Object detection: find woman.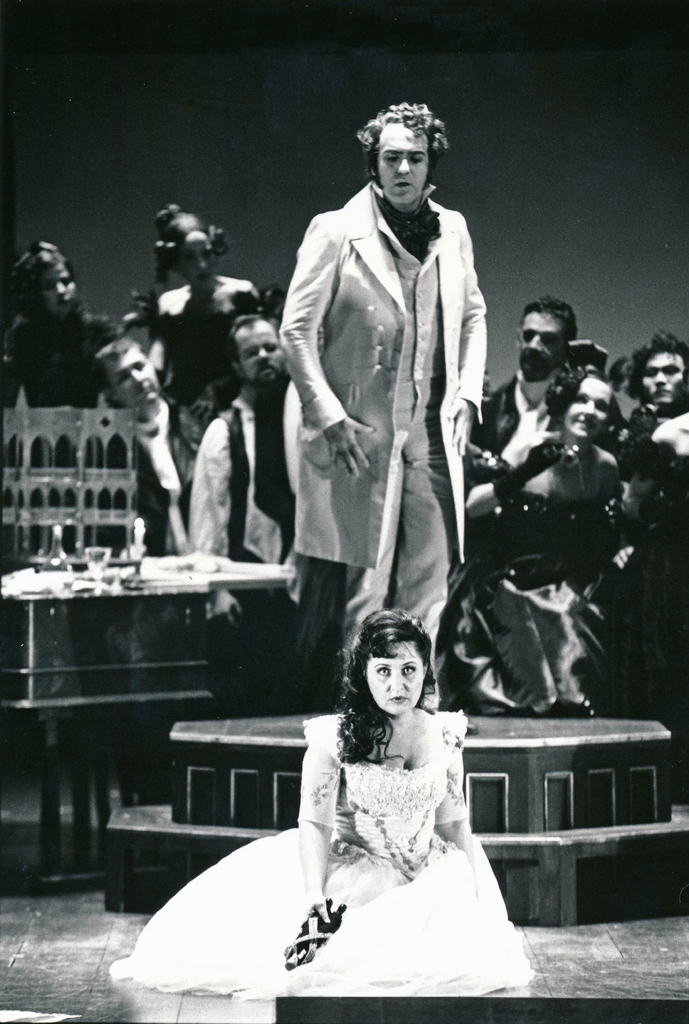
BBox(113, 606, 536, 996).
